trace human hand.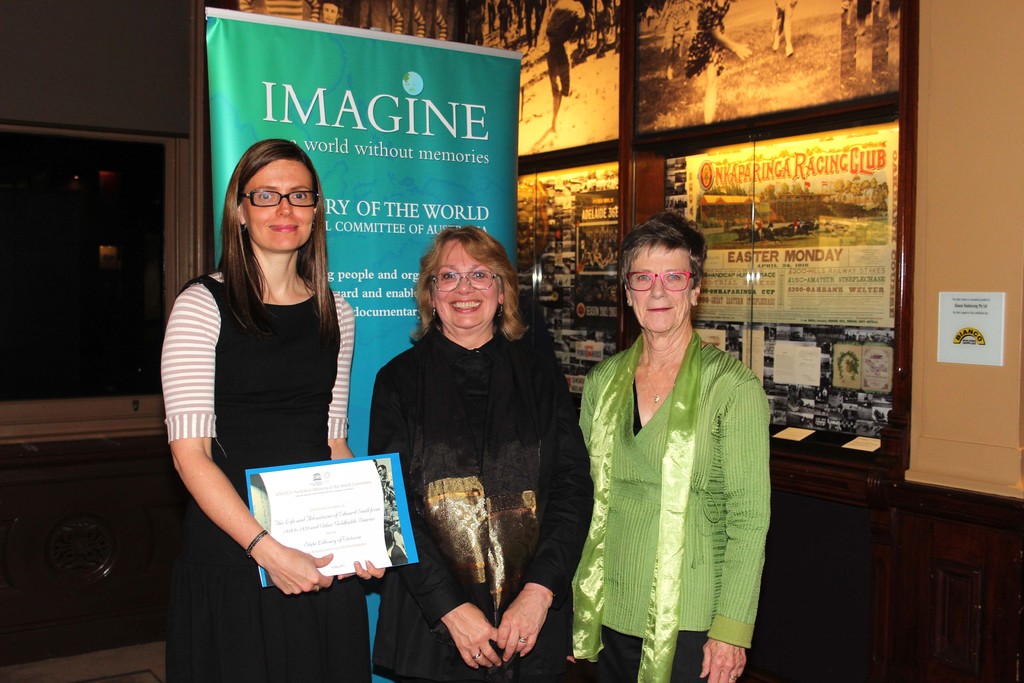
Traced to x1=443, y1=600, x2=504, y2=672.
